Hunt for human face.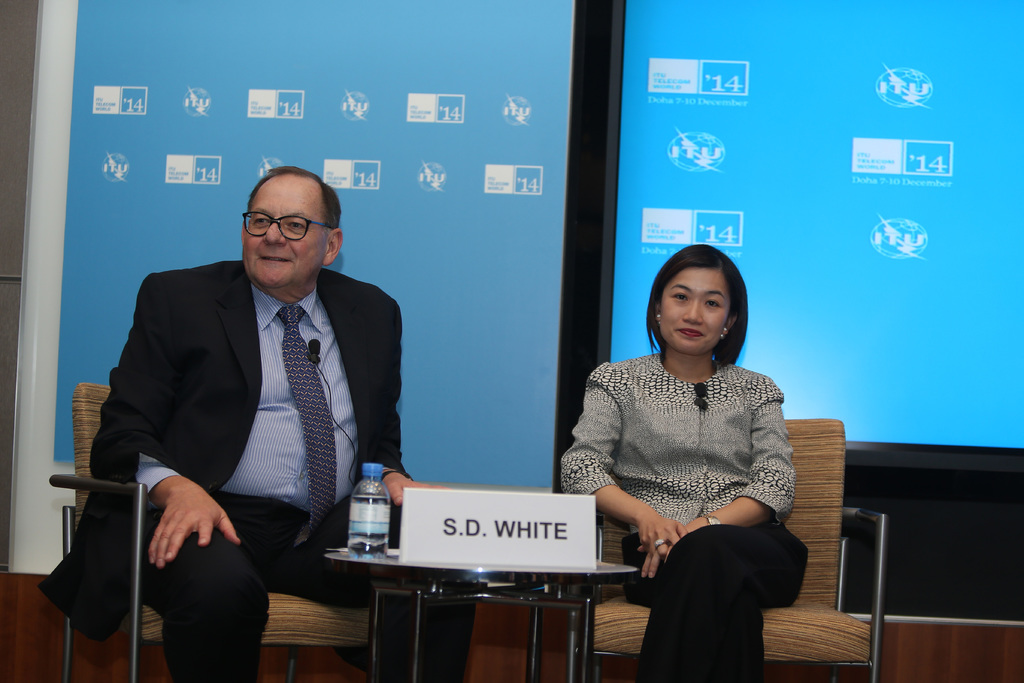
Hunted down at crop(243, 181, 325, 292).
